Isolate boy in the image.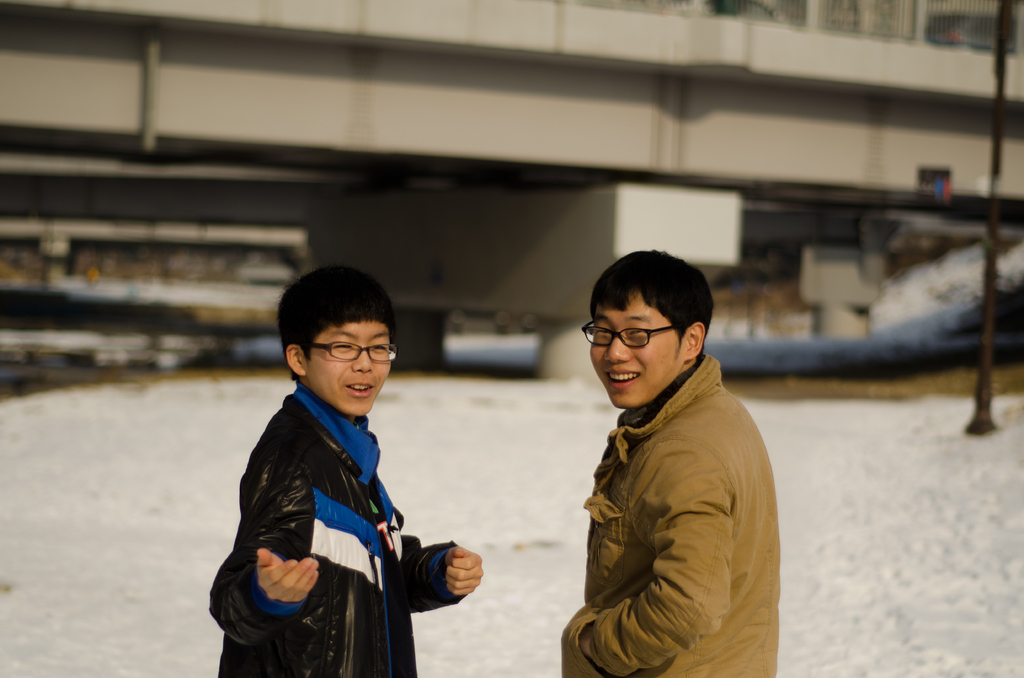
Isolated region: <region>219, 252, 469, 666</region>.
